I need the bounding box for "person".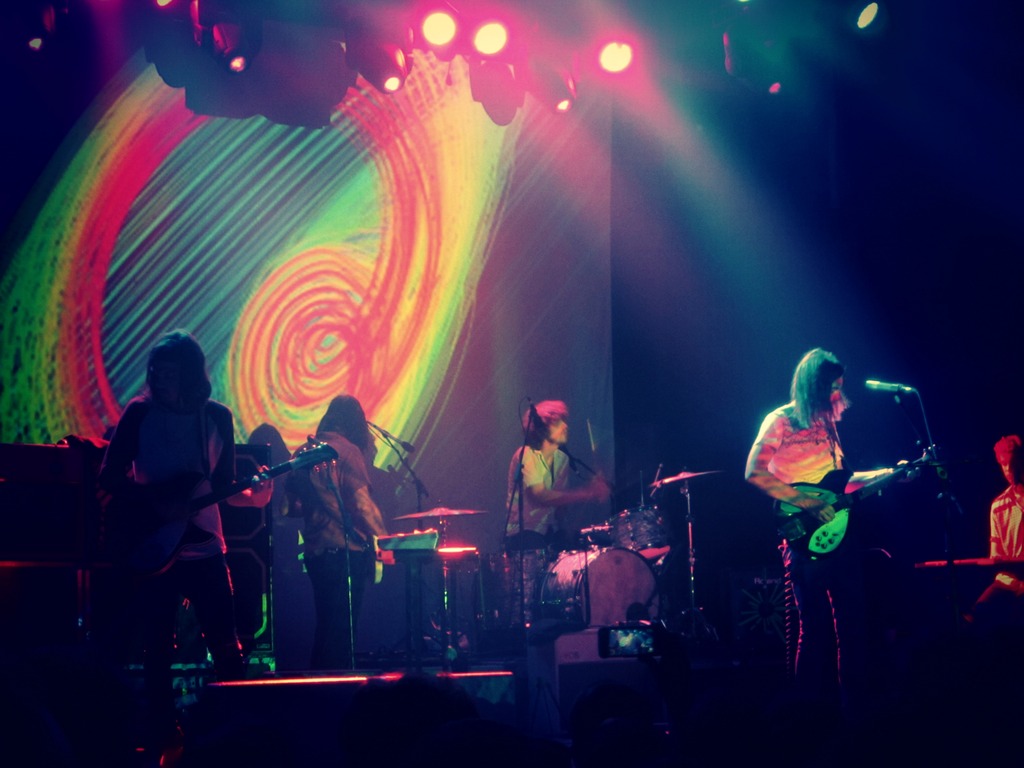
Here it is: x1=285 y1=396 x2=388 y2=669.
